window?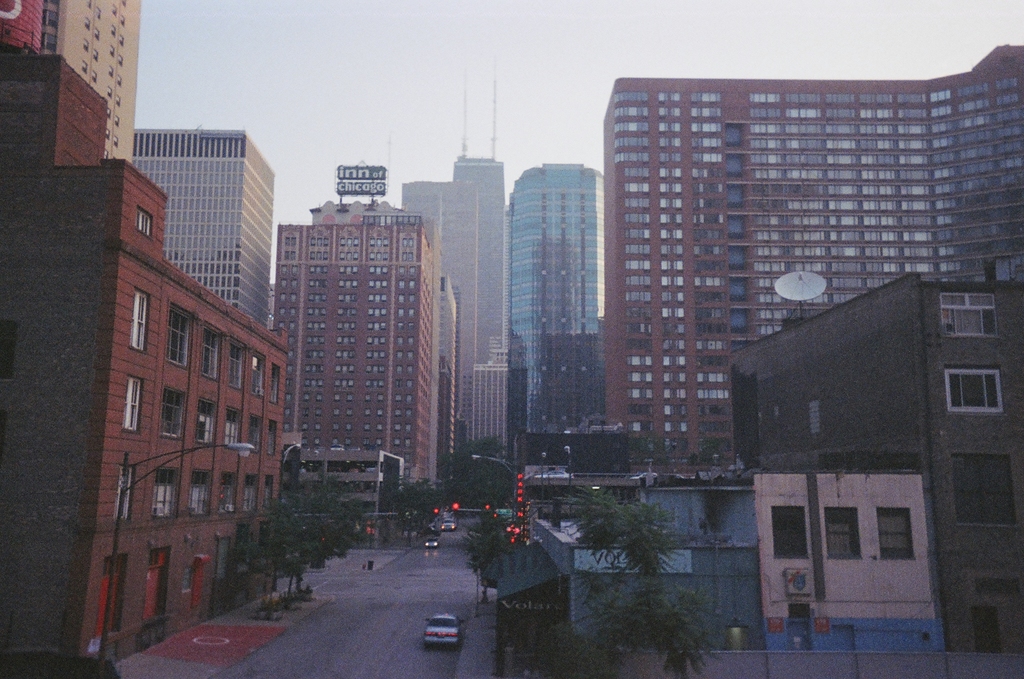
left=269, top=420, right=278, bottom=454
